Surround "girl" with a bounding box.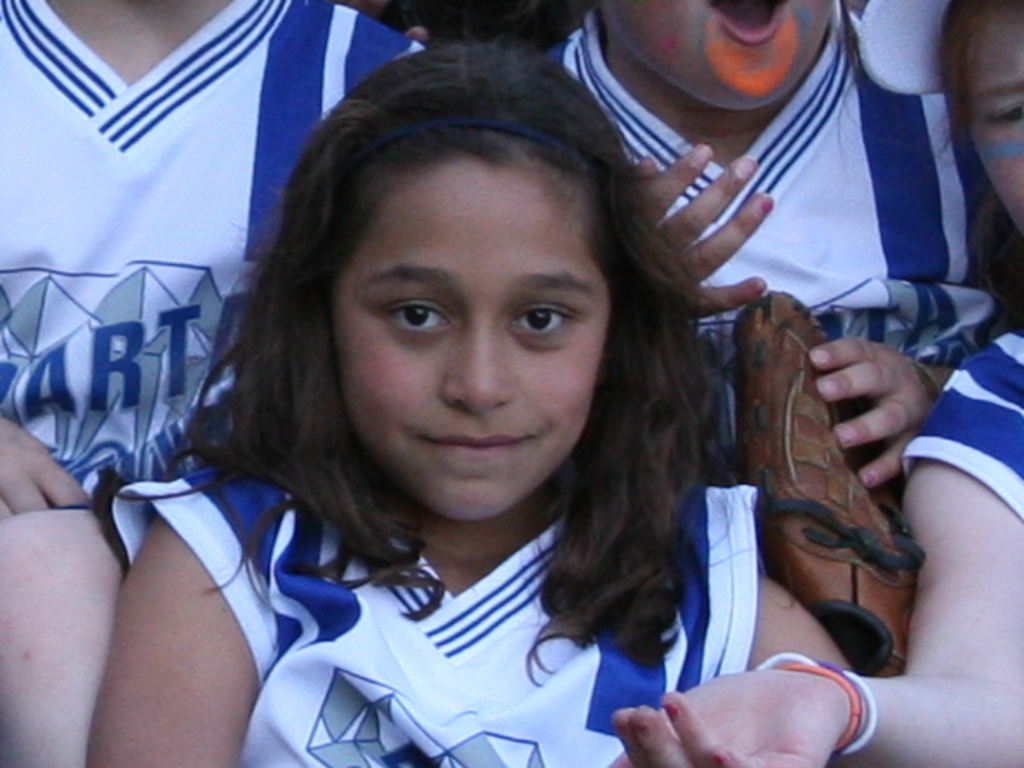
(x1=608, y1=0, x2=1022, y2=766).
